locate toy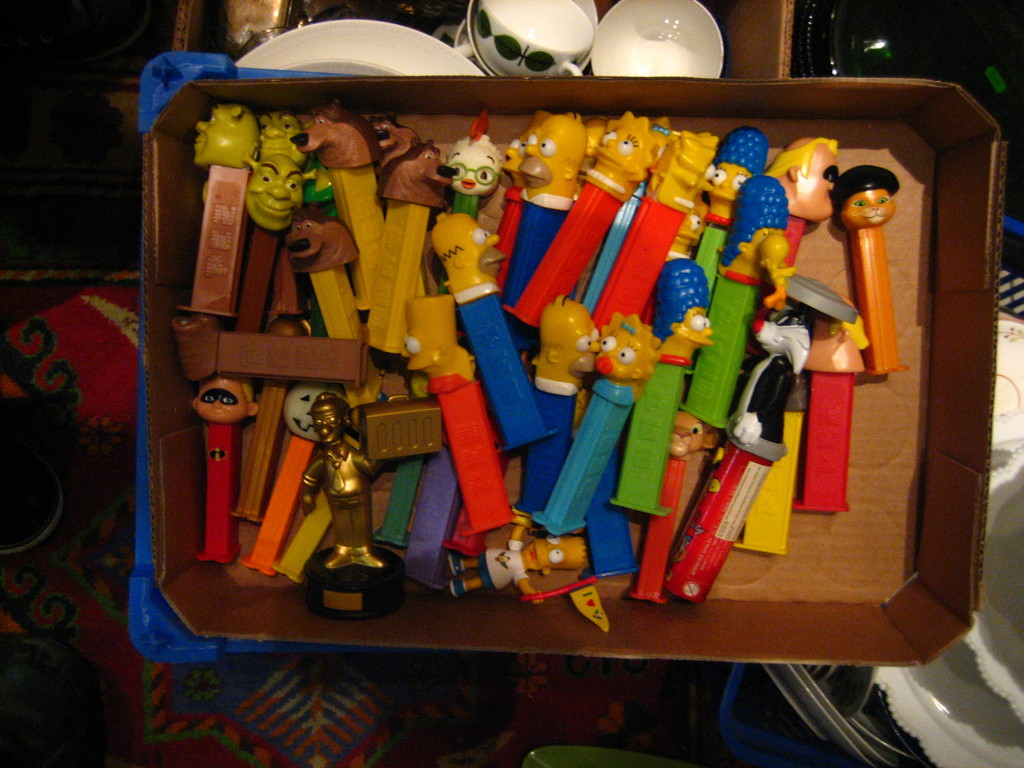
<region>534, 310, 651, 534</region>
